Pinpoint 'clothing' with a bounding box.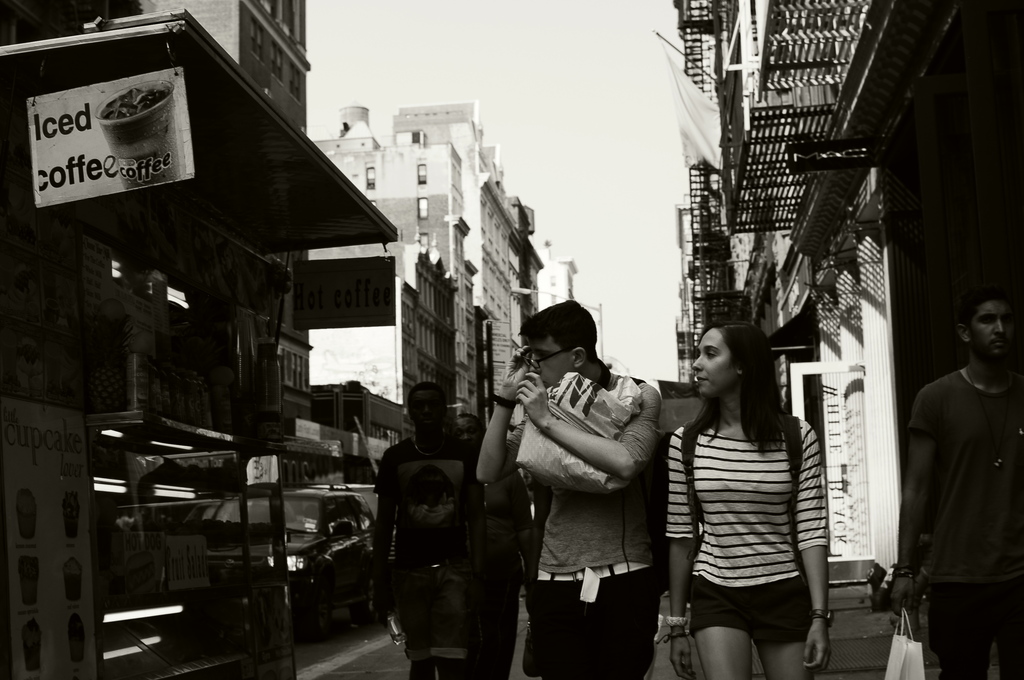
bbox=[531, 380, 656, 679].
